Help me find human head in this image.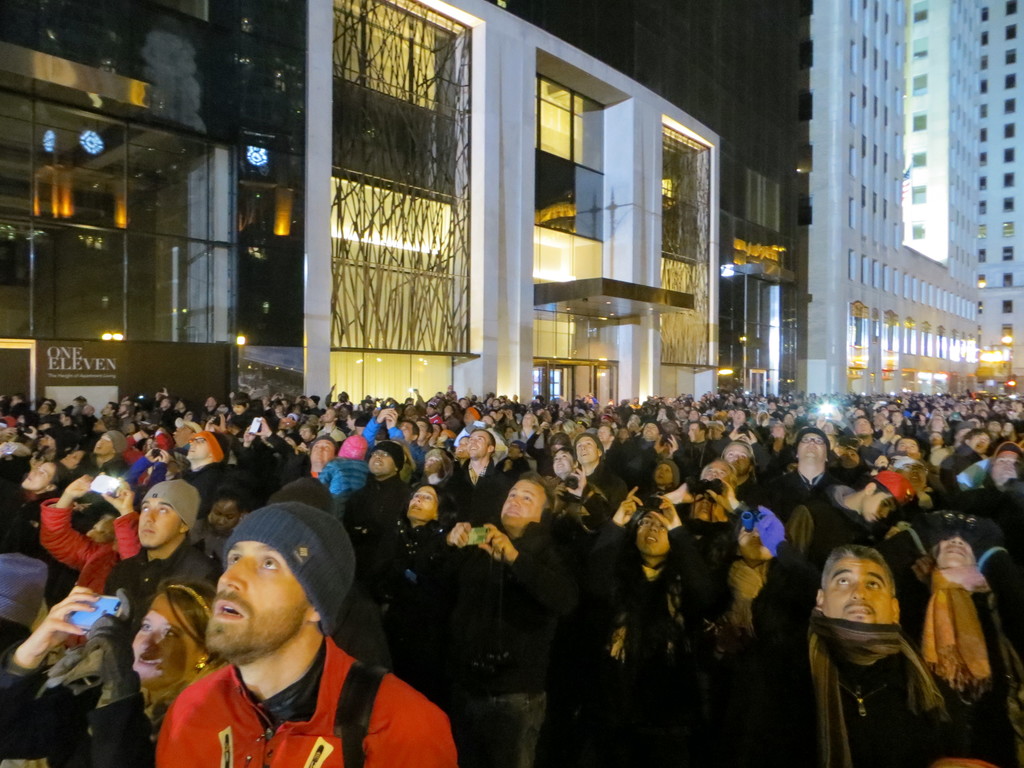
Found it: crop(174, 422, 201, 445).
